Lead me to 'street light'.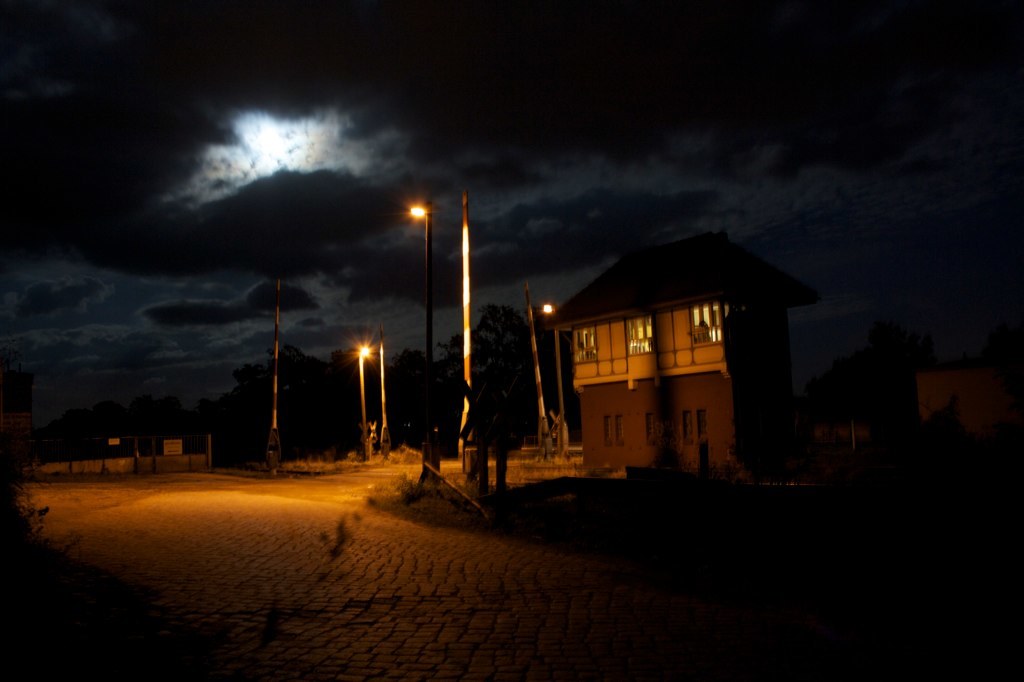
Lead to (535,296,571,455).
